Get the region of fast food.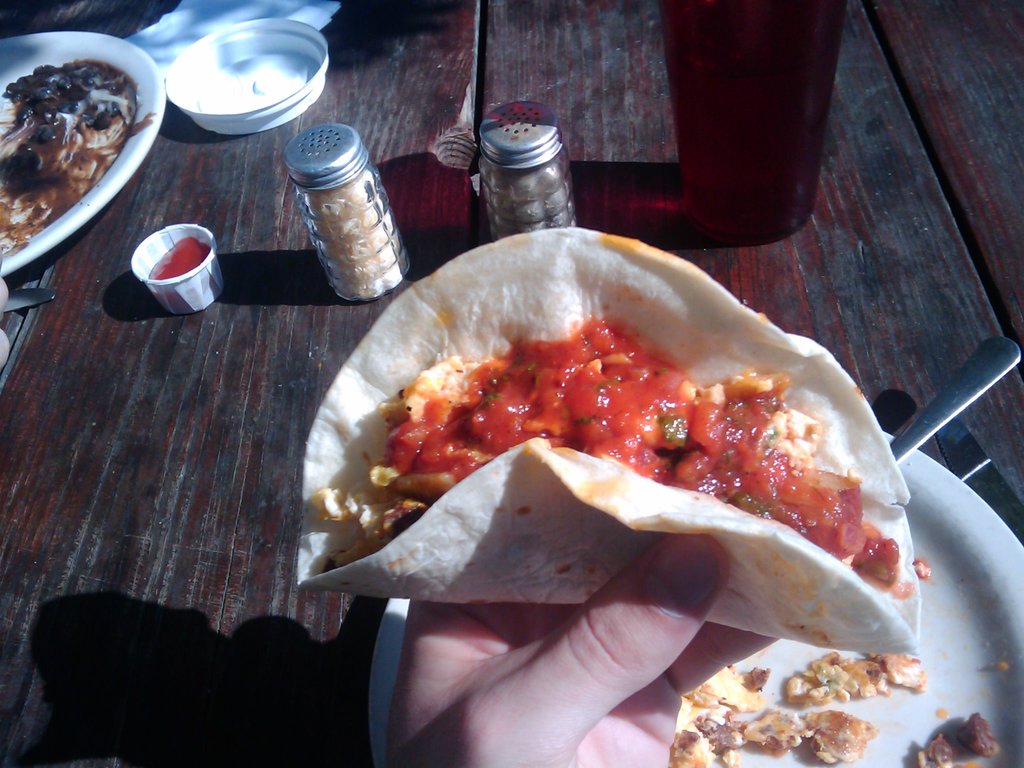
(left=925, top=715, right=997, bottom=767).
